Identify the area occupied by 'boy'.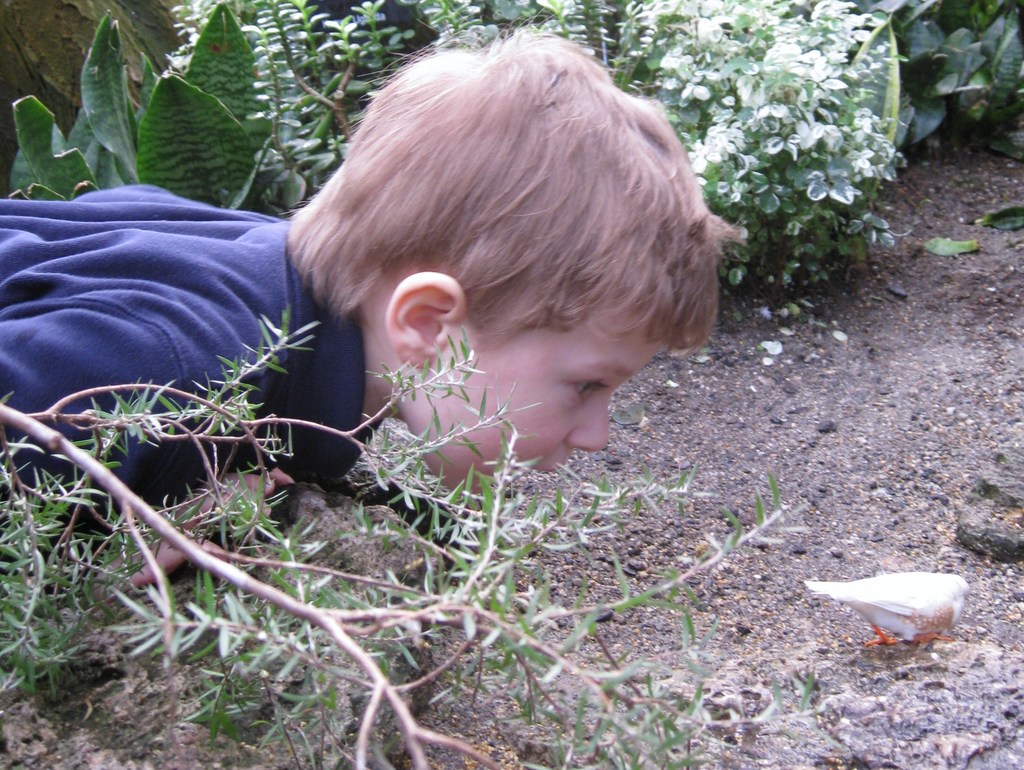
Area: region(0, 23, 744, 609).
